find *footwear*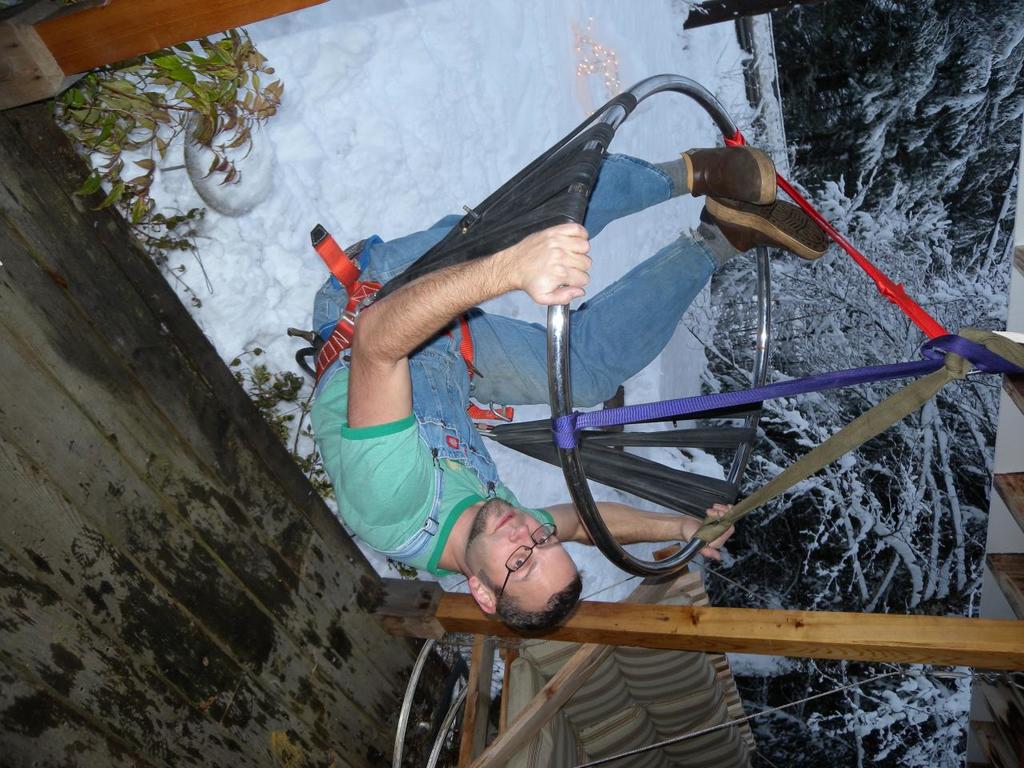
<region>701, 199, 830, 261</region>
